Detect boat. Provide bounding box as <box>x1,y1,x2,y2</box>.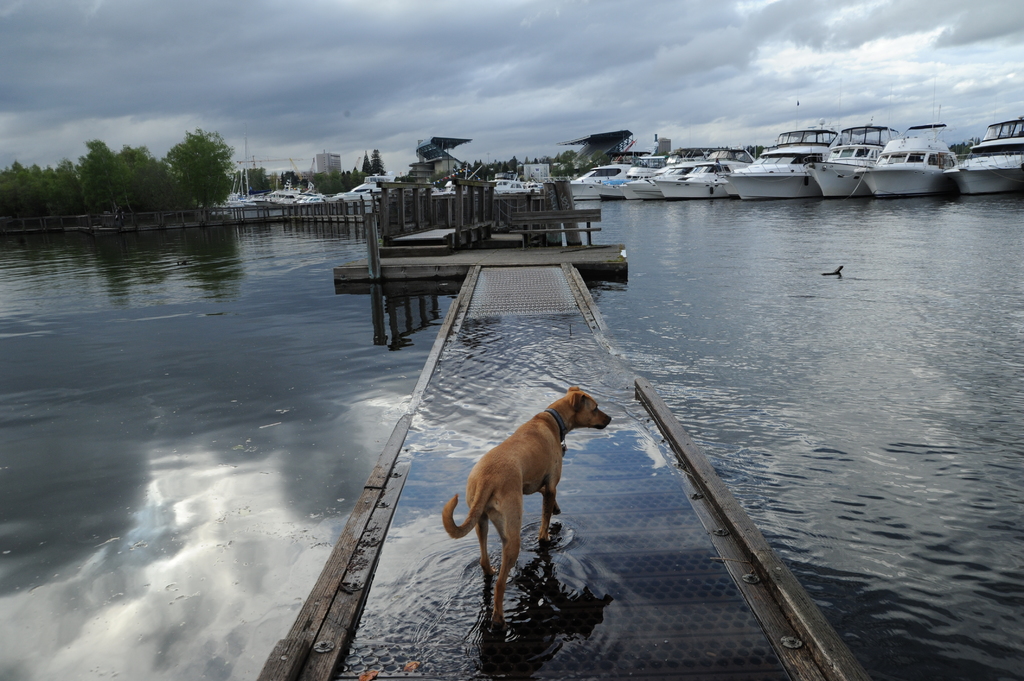
<box>196,198,260,230</box>.
